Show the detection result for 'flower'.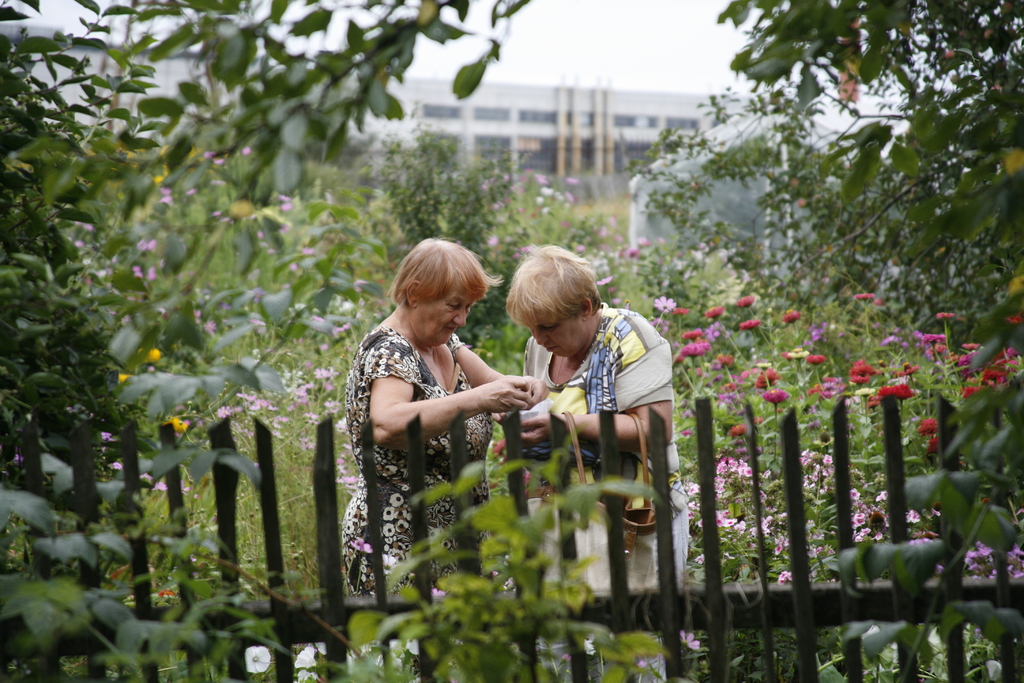
(681,630,700,646).
